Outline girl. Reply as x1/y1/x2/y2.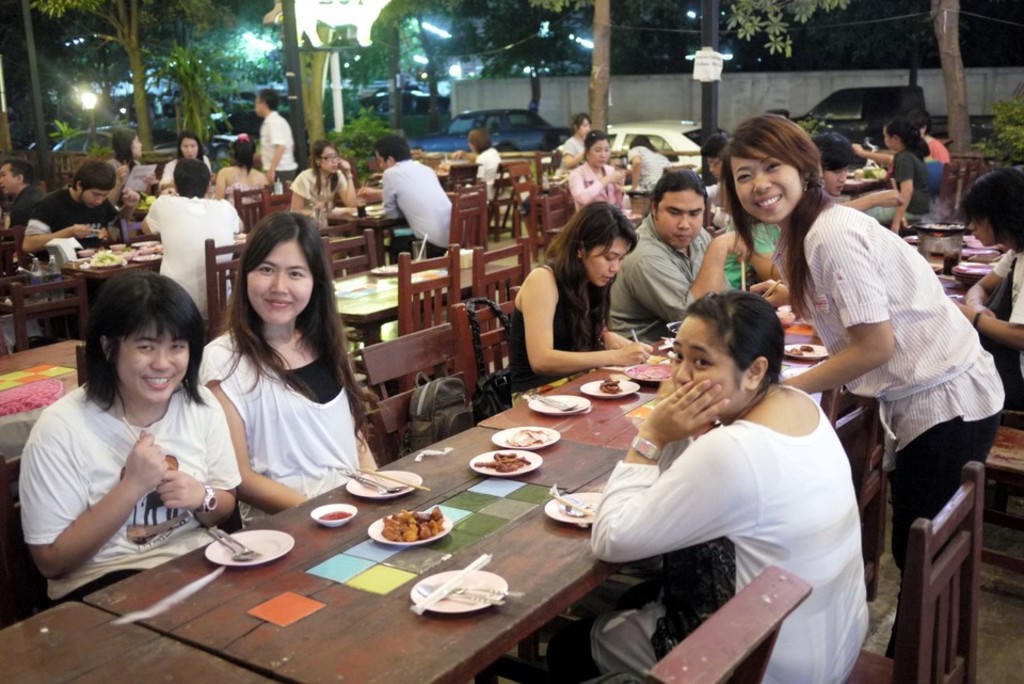
626/134/672/195.
